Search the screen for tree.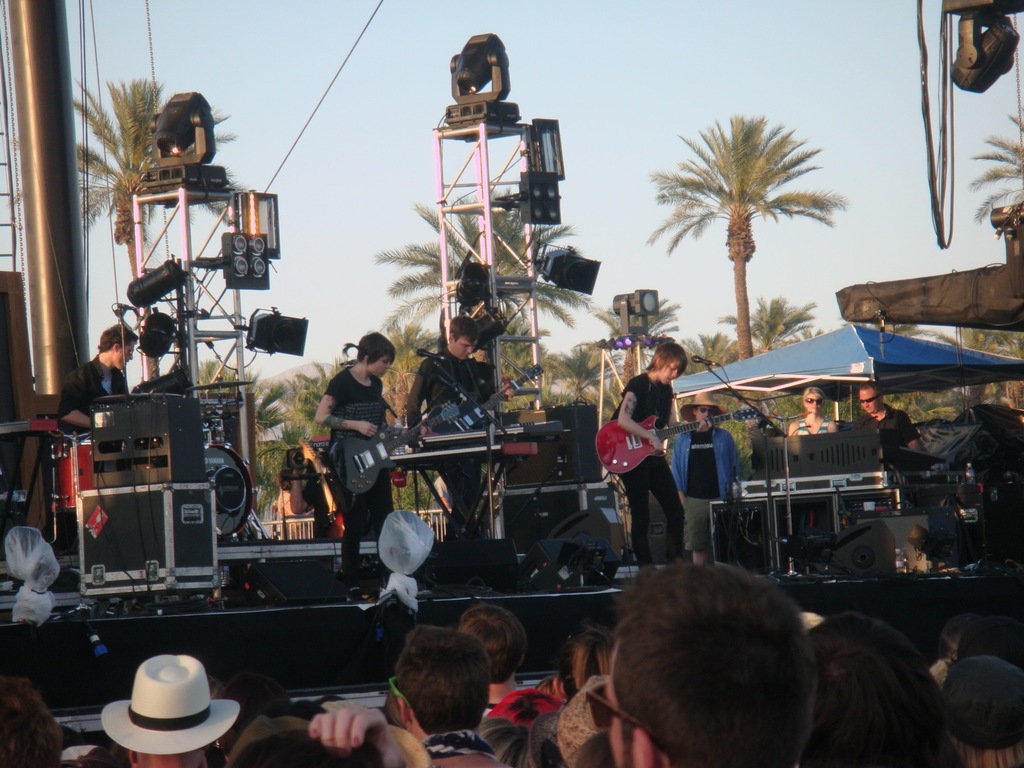
Found at (left=373, top=196, right=616, bottom=393).
